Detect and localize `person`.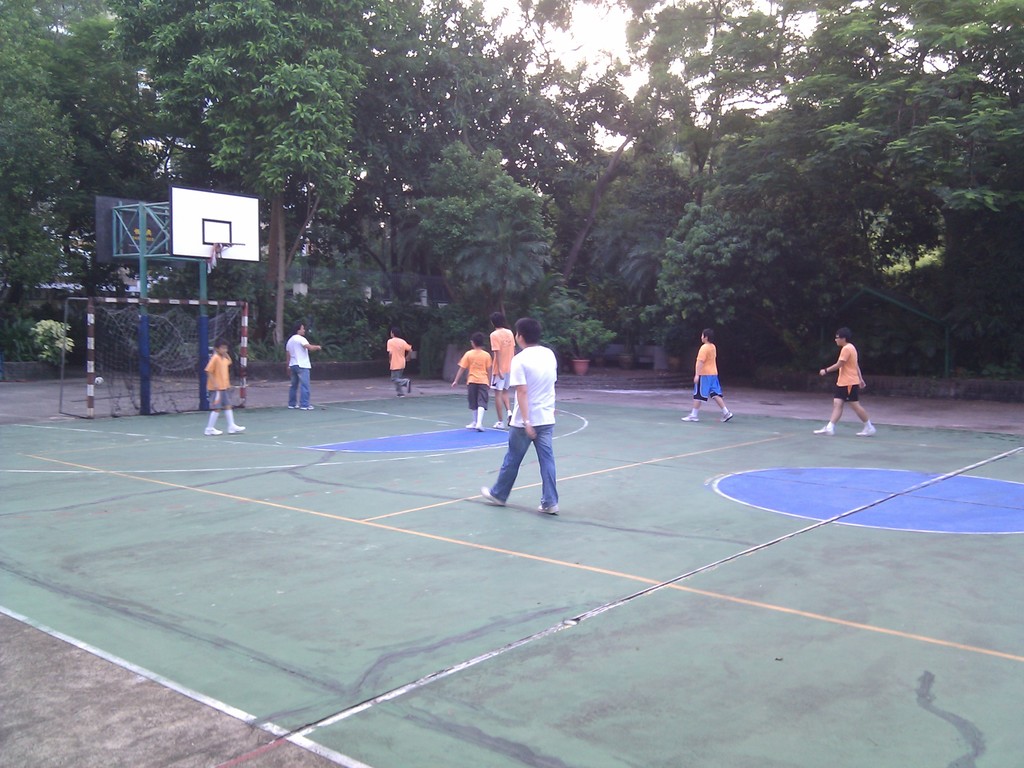
Localized at <region>447, 330, 490, 431</region>.
